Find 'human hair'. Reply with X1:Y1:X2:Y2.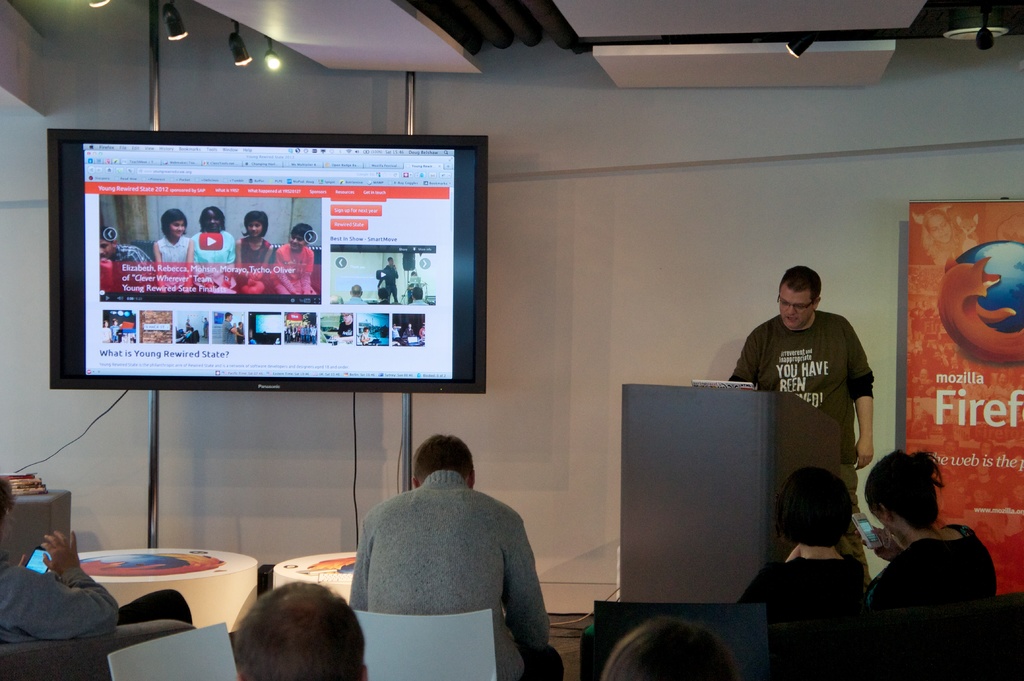
161:209:188:236.
